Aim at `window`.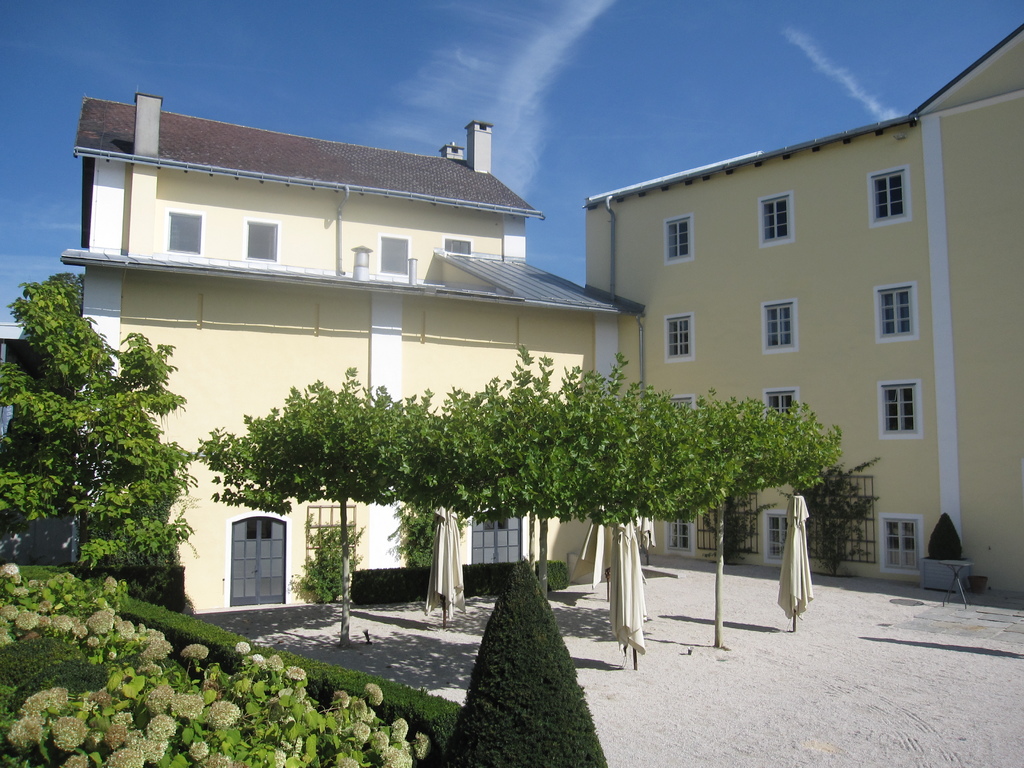
Aimed at 381 232 408 275.
